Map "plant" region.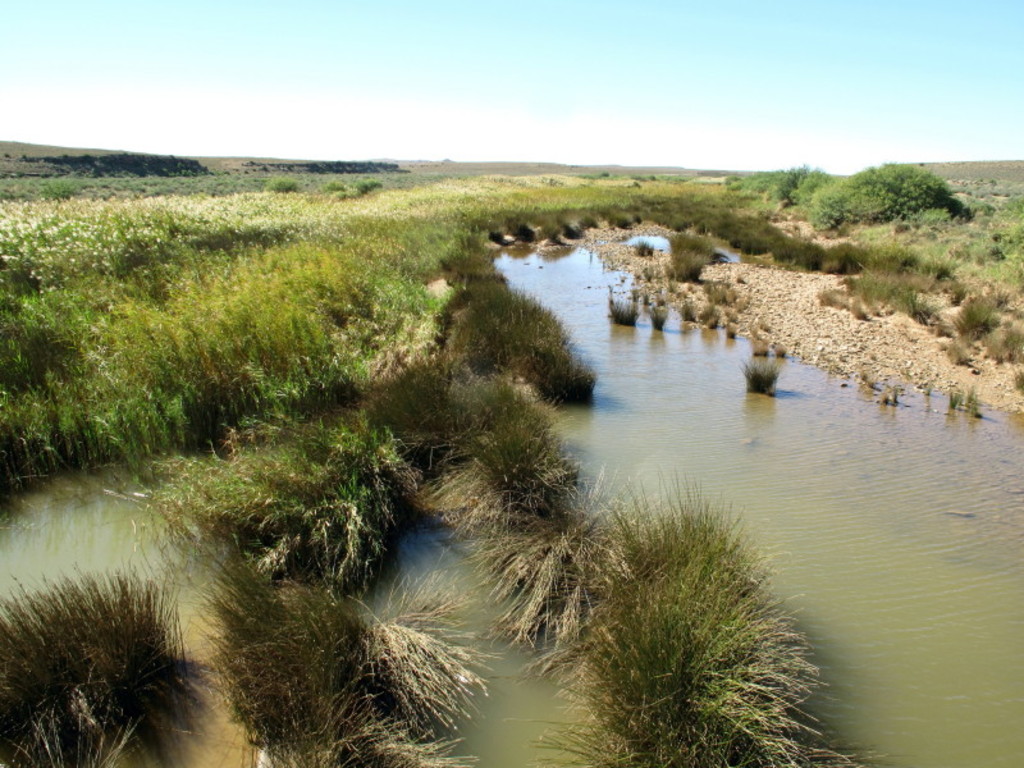
Mapped to bbox=[431, 283, 593, 378].
